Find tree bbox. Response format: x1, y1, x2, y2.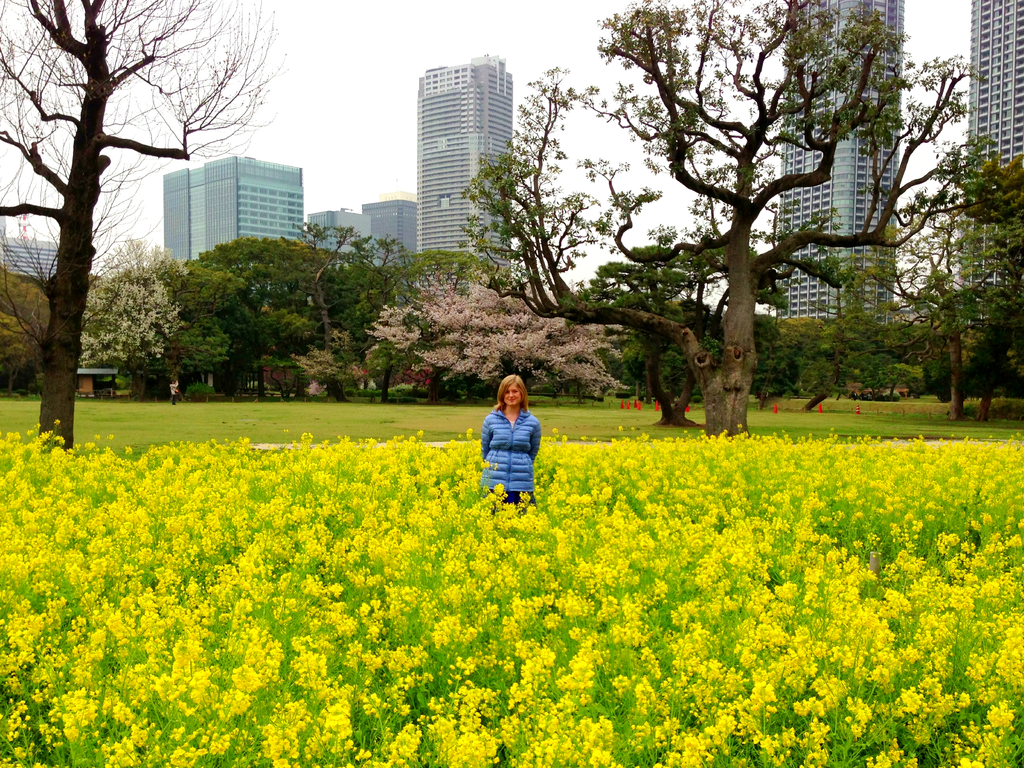
741, 310, 803, 405.
